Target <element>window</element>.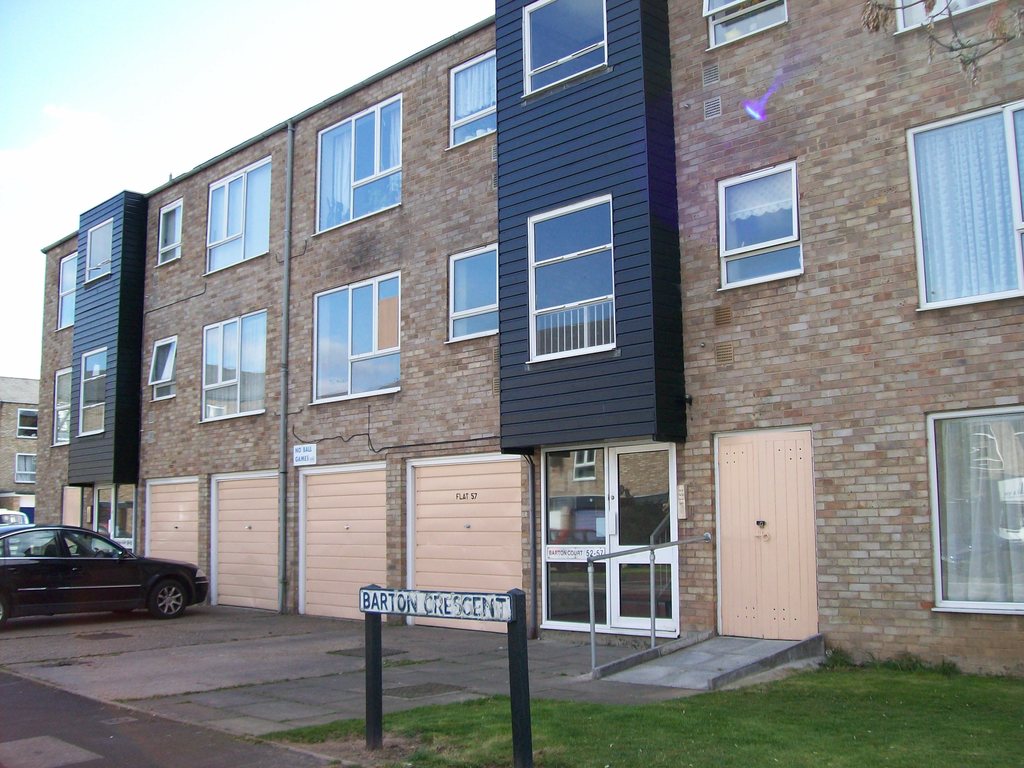
Target region: l=529, t=195, r=610, b=365.
